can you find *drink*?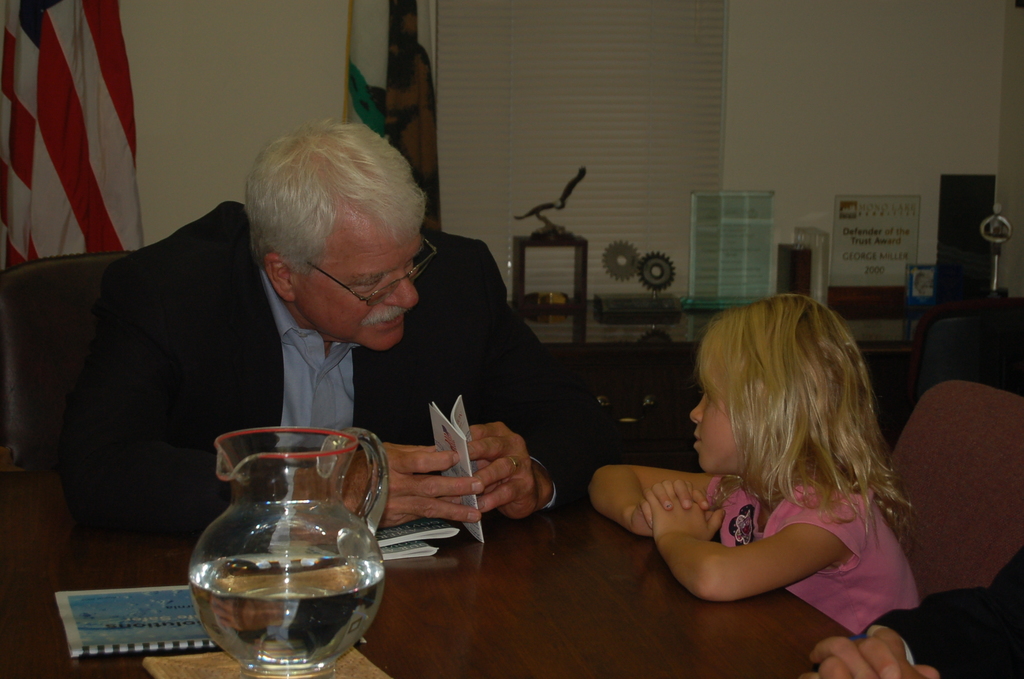
Yes, bounding box: detection(187, 431, 403, 678).
